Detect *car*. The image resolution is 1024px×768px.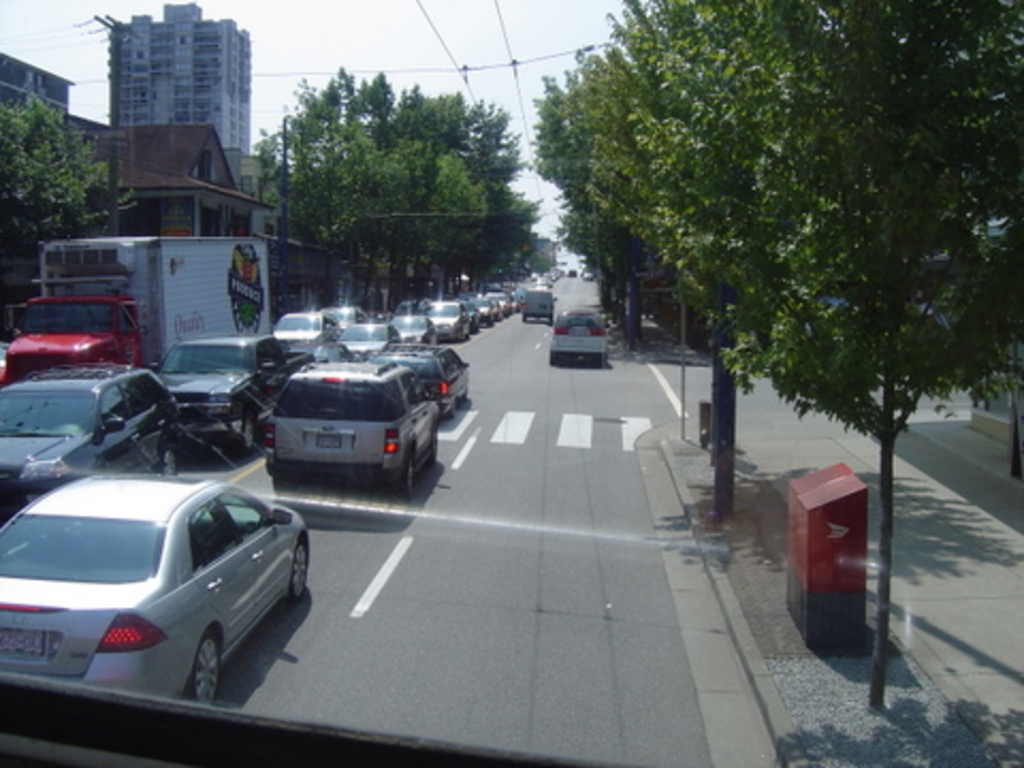
bbox=(0, 358, 179, 535).
